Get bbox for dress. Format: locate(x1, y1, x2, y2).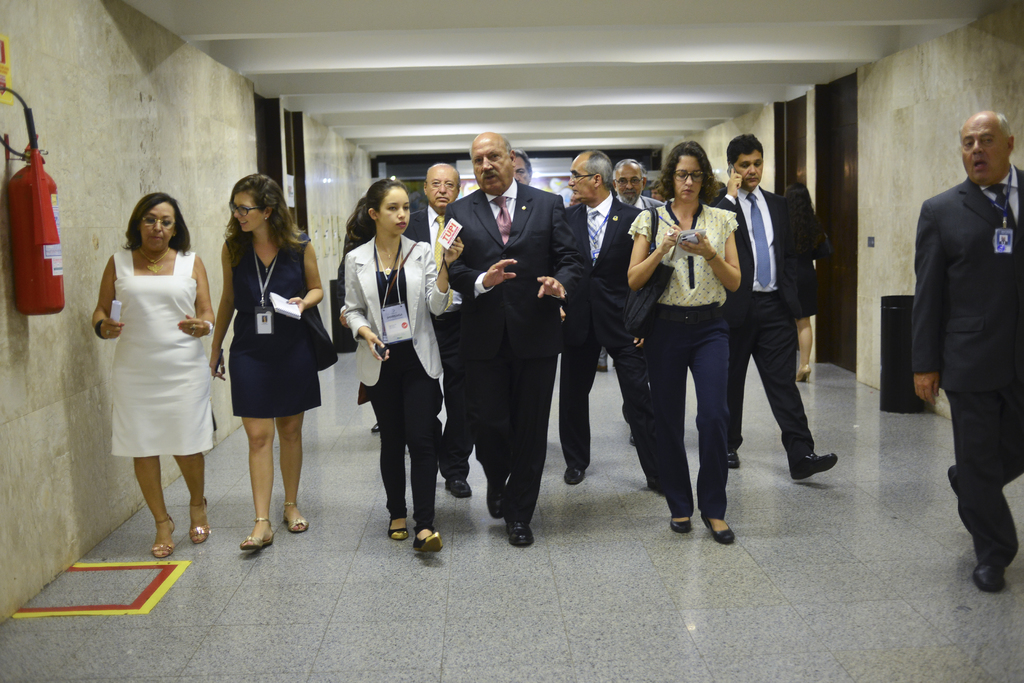
locate(225, 232, 324, 417).
